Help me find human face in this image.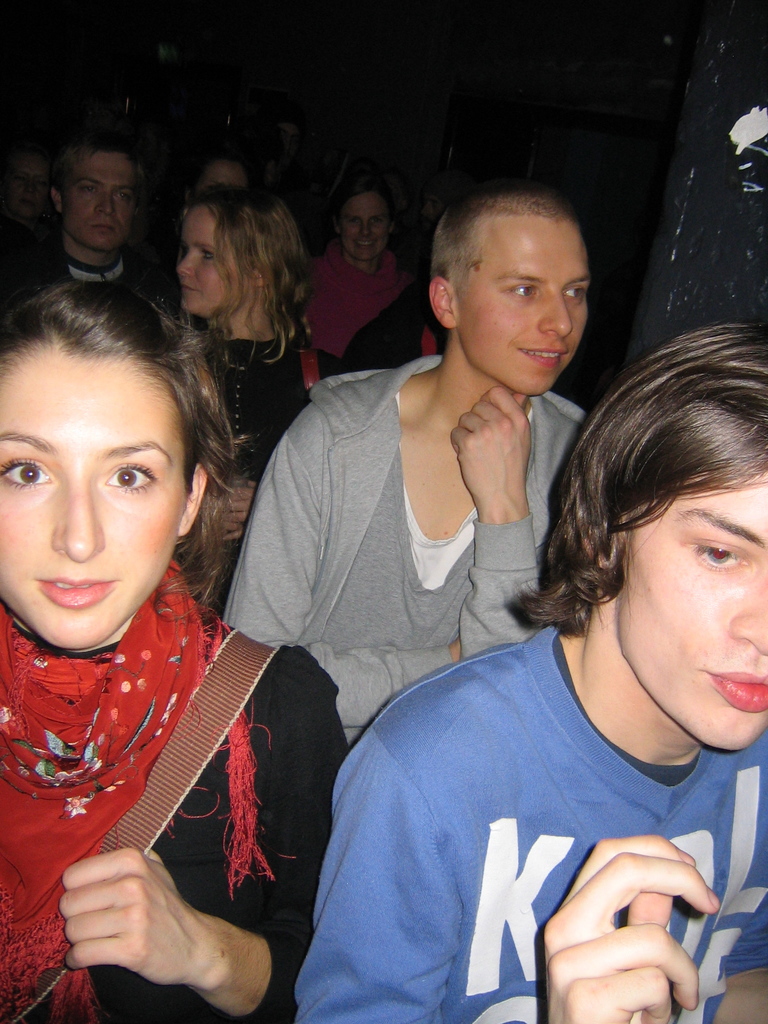
Found it: [177,204,247,312].
